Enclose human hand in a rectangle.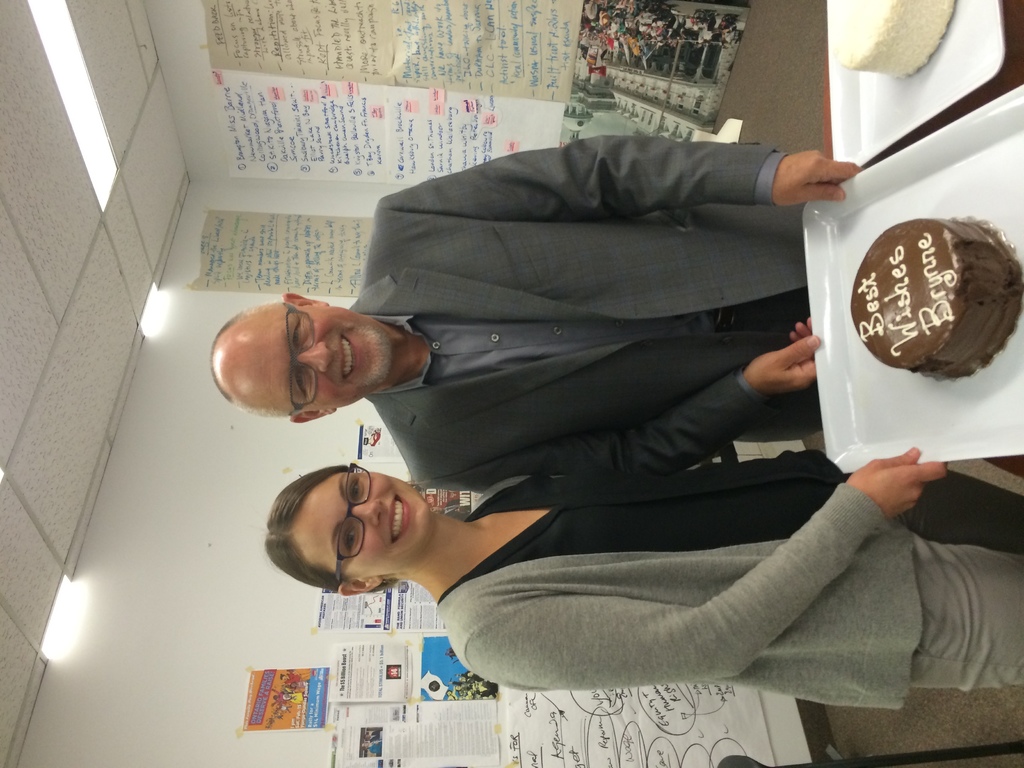
{"x1": 368, "y1": 746, "x2": 381, "y2": 755}.
